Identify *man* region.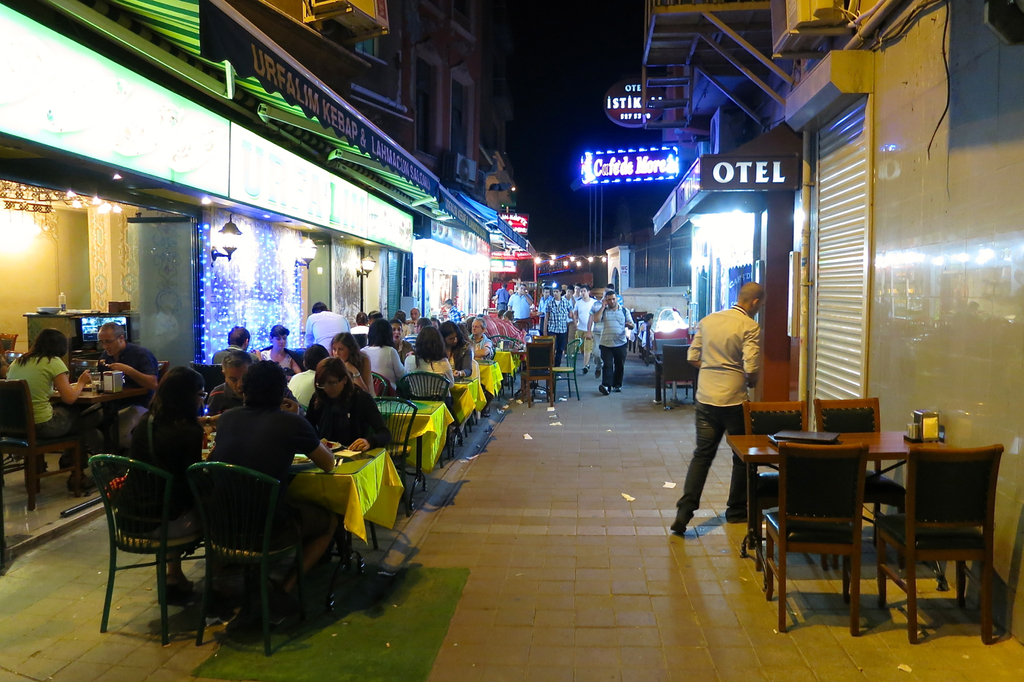
Region: 205:358:336:607.
